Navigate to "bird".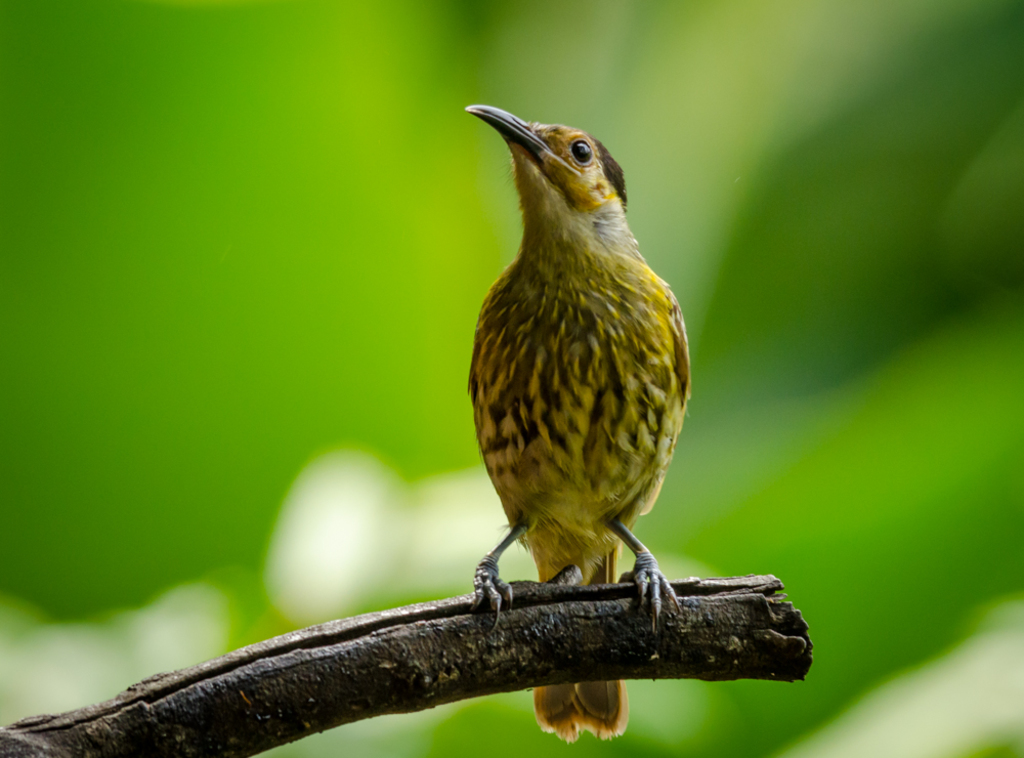
Navigation target: x1=464 y1=103 x2=691 y2=746.
